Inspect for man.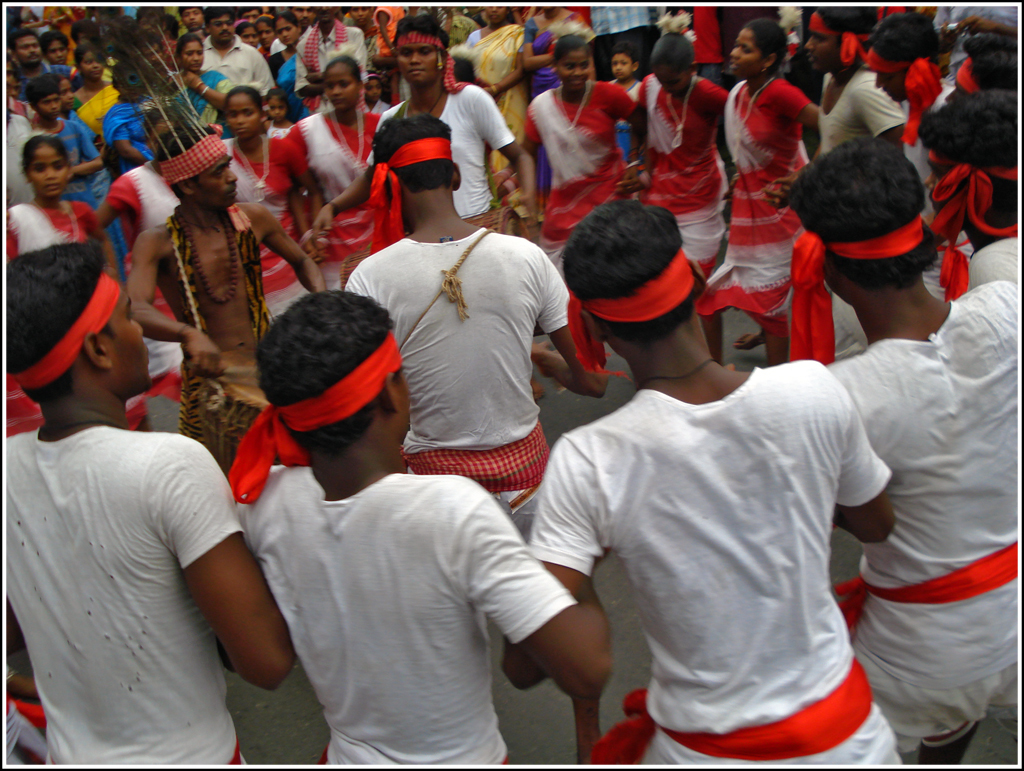
Inspection: 777, 146, 1023, 764.
